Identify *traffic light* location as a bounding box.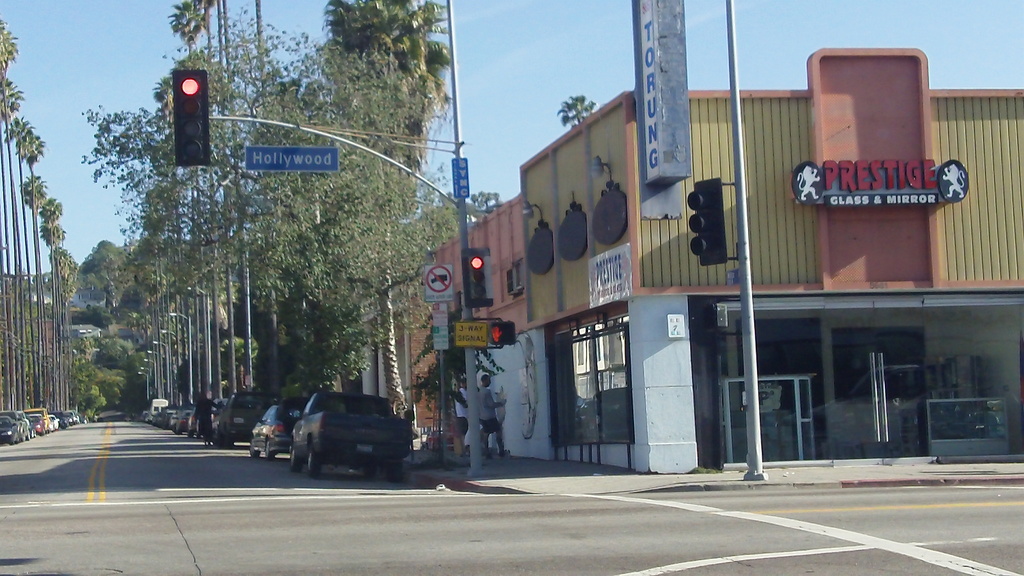
<box>461,248,493,308</box>.
